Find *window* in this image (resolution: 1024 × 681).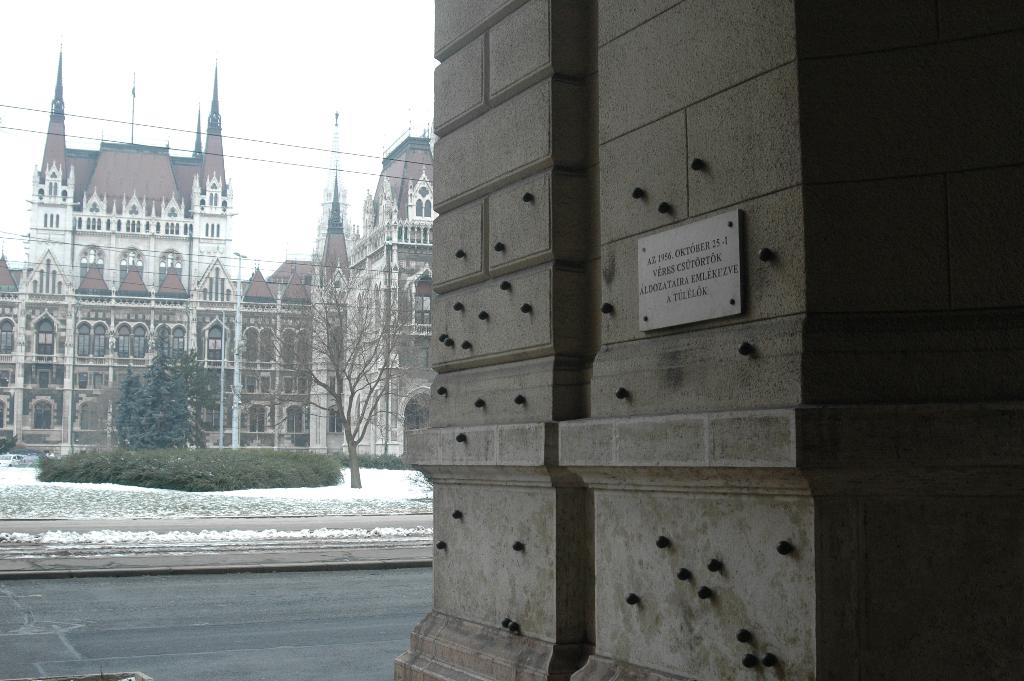
x1=83 y1=246 x2=109 y2=267.
